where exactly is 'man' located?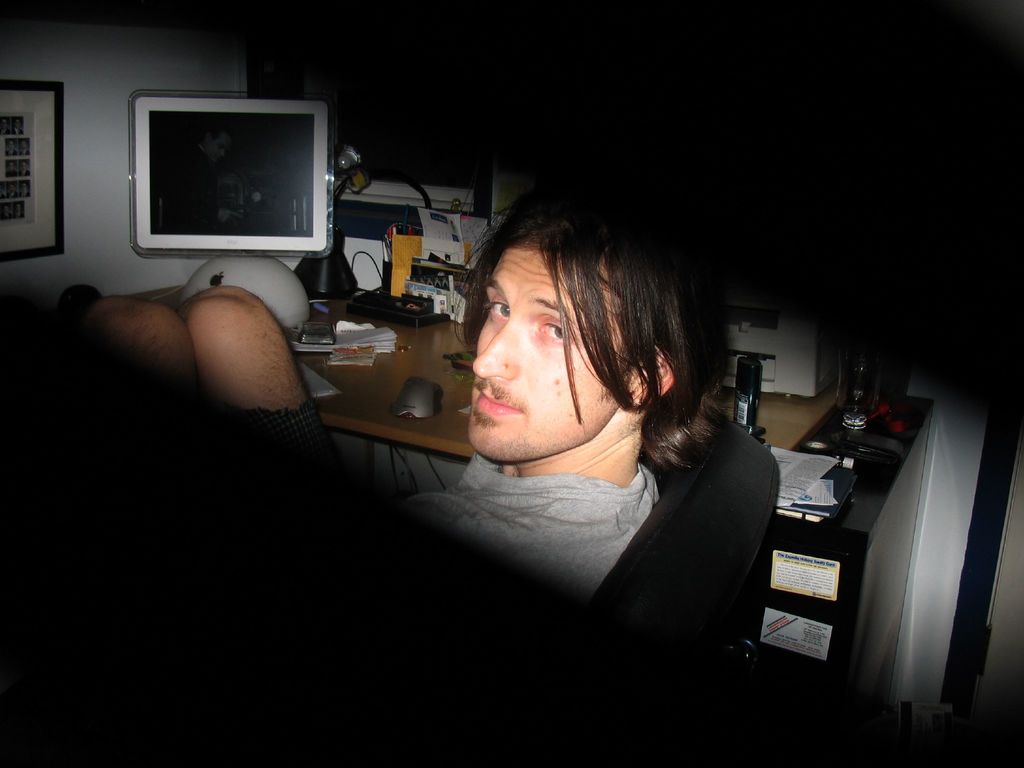
Its bounding box is region(70, 182, 731, 604).
